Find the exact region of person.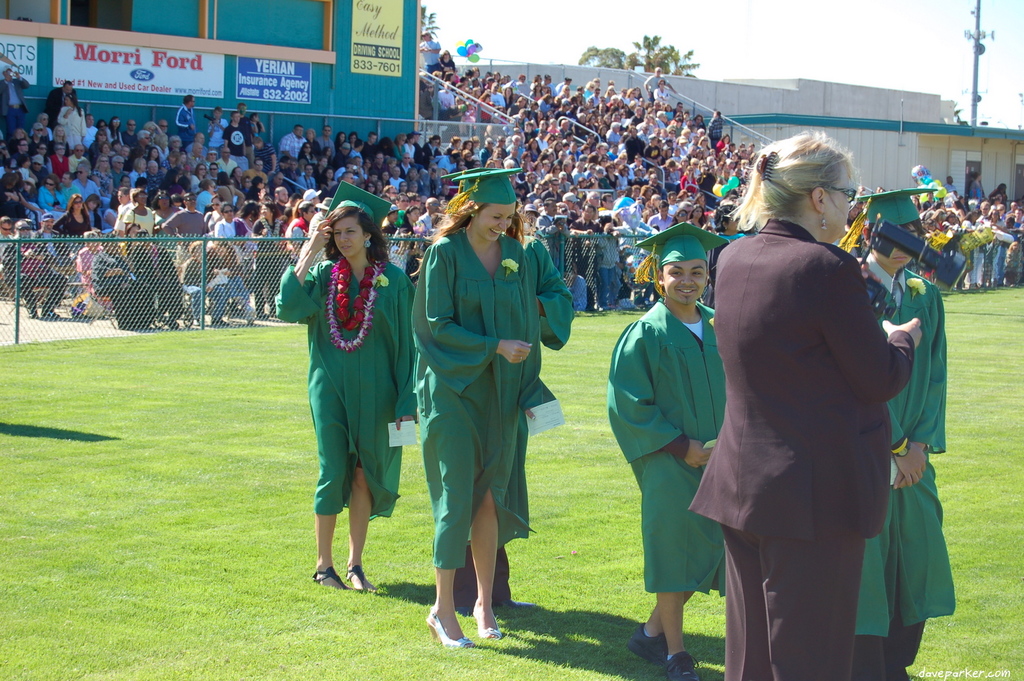
Exact region: bbox=(434, 54, 459, 79).
